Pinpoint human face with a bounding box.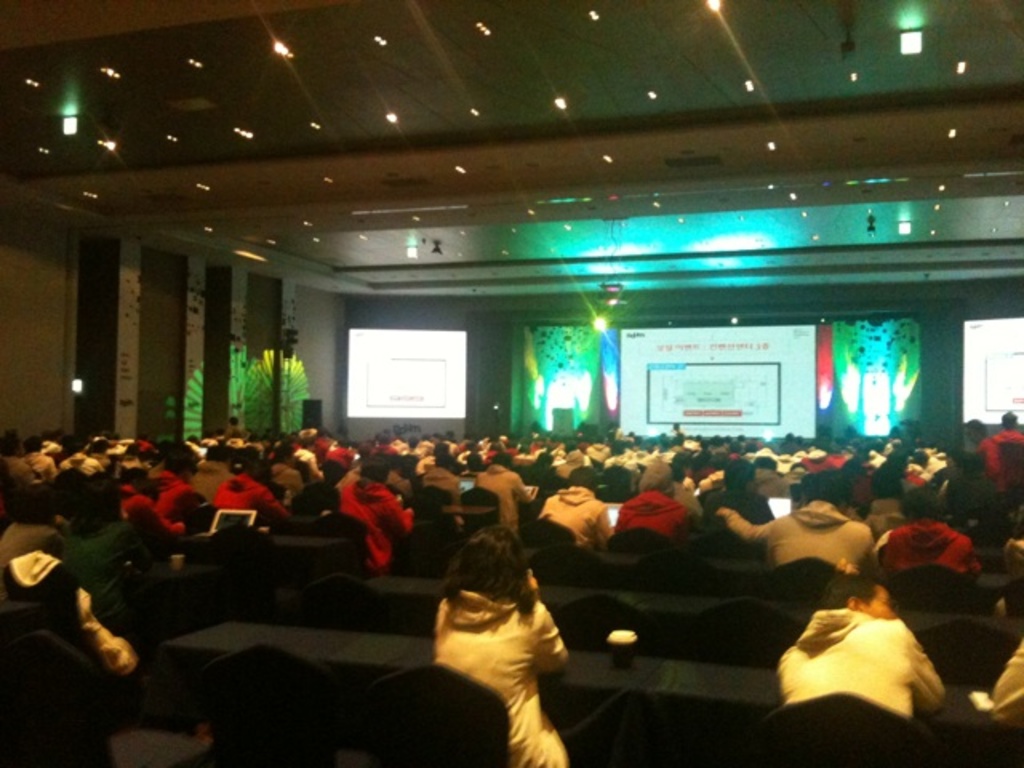
[x1=862, y1=579, x2=899, y2=621].
